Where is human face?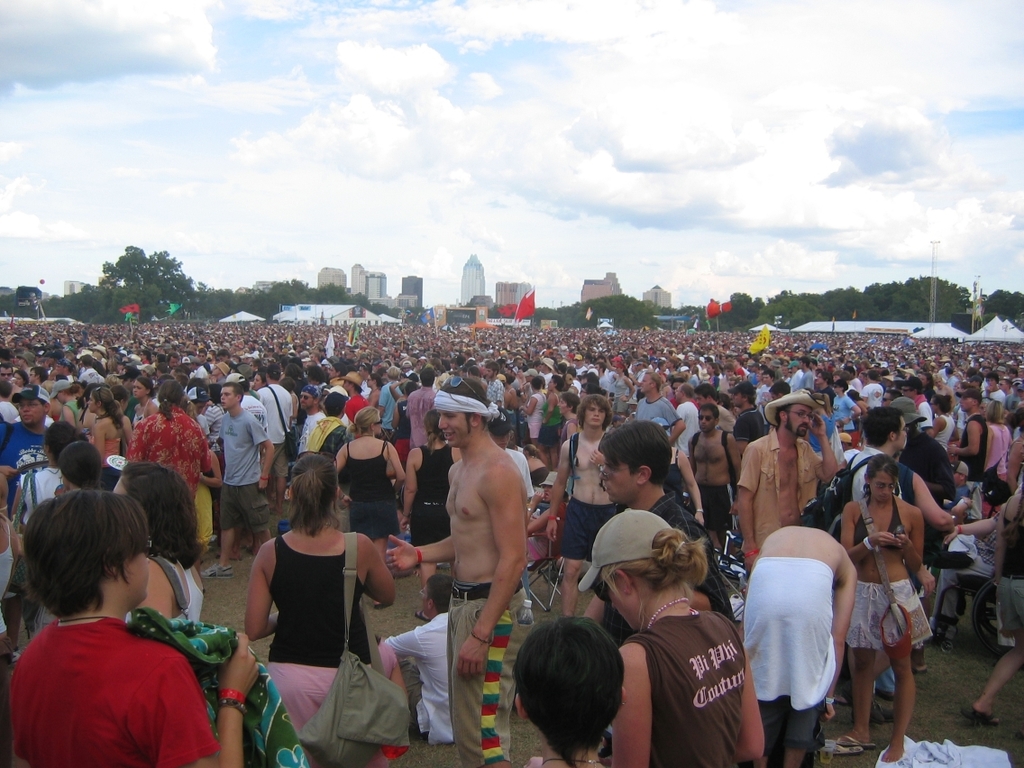
bbox=[300, 391, 315, 410].
